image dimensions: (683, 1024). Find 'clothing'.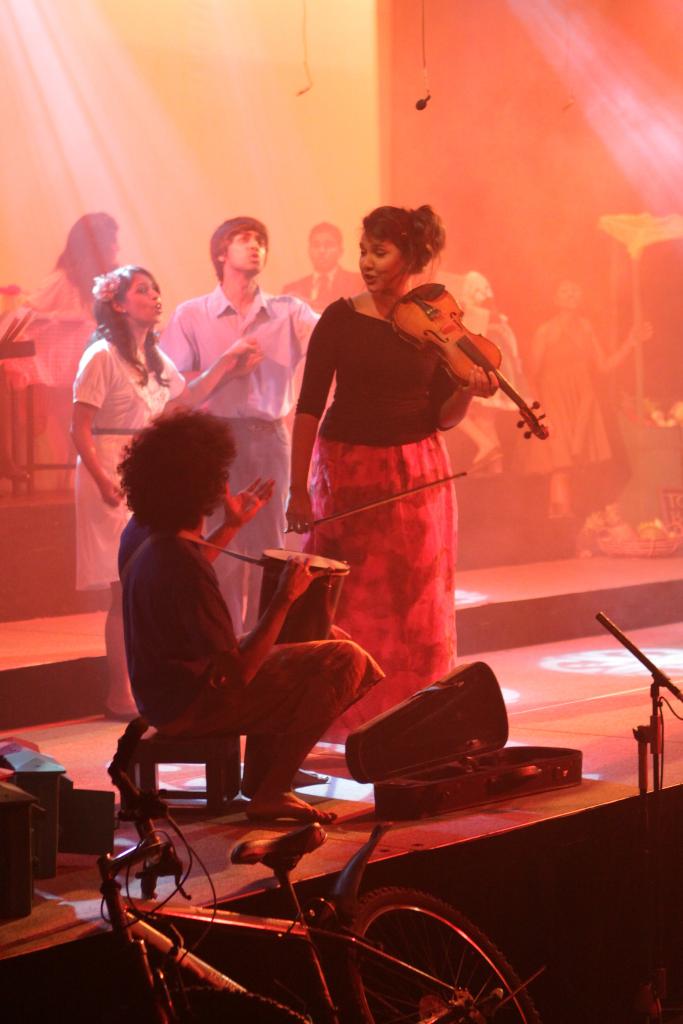
x1=0 y1=268 x2=95 y2=470.
